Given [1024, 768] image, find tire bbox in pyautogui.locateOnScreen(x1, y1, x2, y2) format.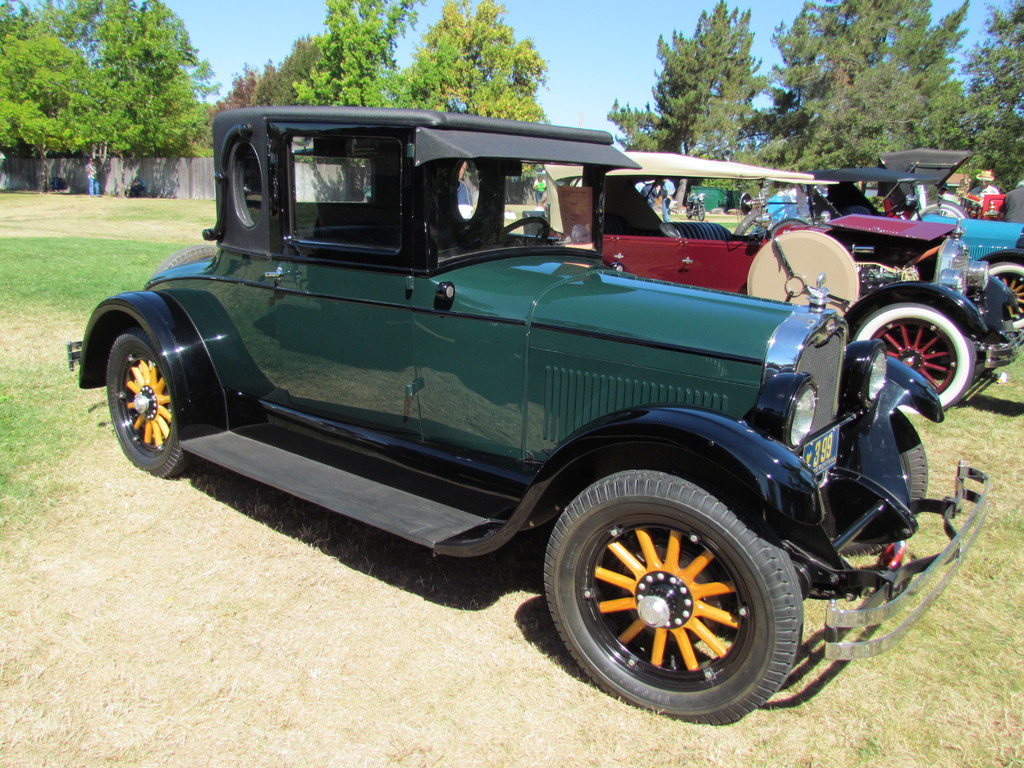
pyautogui.locateOnScreen(769, 218, 813, 233).
